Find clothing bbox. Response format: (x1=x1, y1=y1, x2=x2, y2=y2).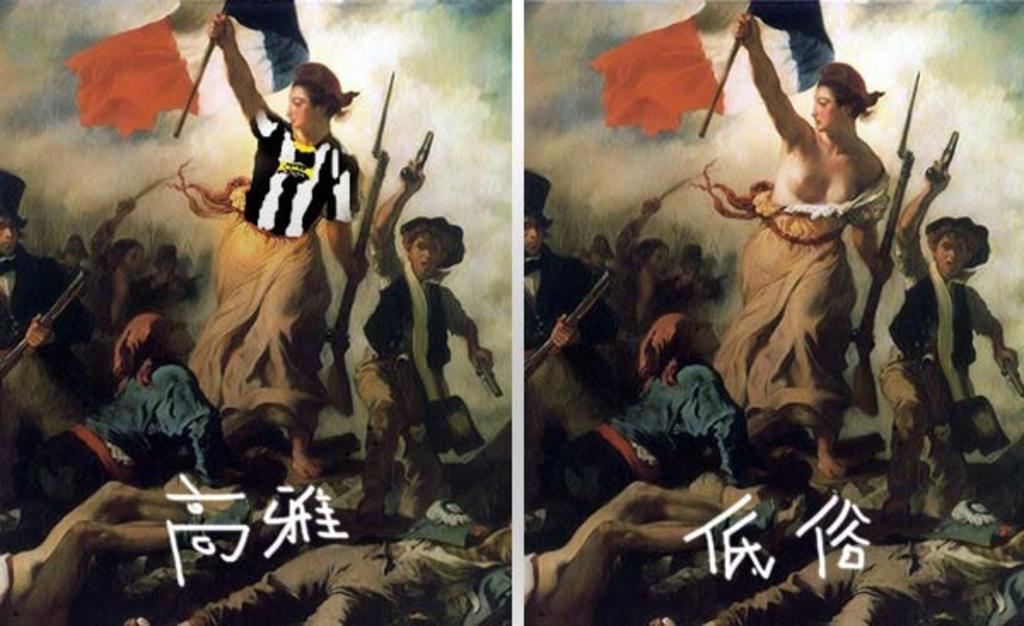
(x1=0, y1=252, x2=77, y2=389).
